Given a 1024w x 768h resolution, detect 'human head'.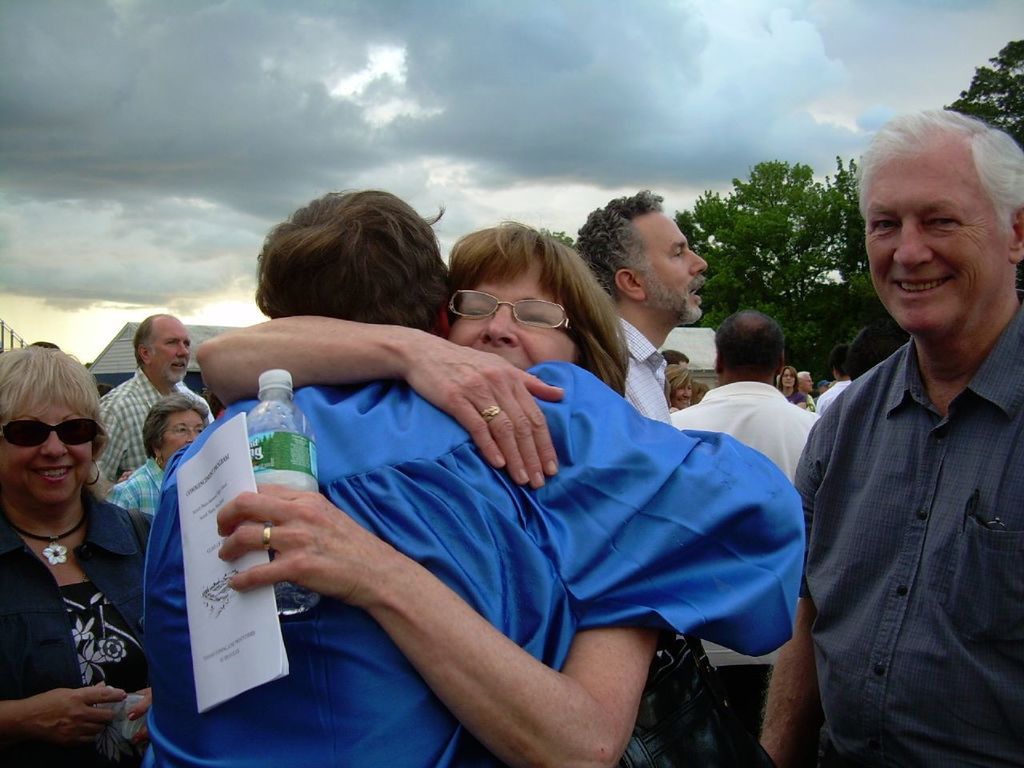
(717,311,787,393).
